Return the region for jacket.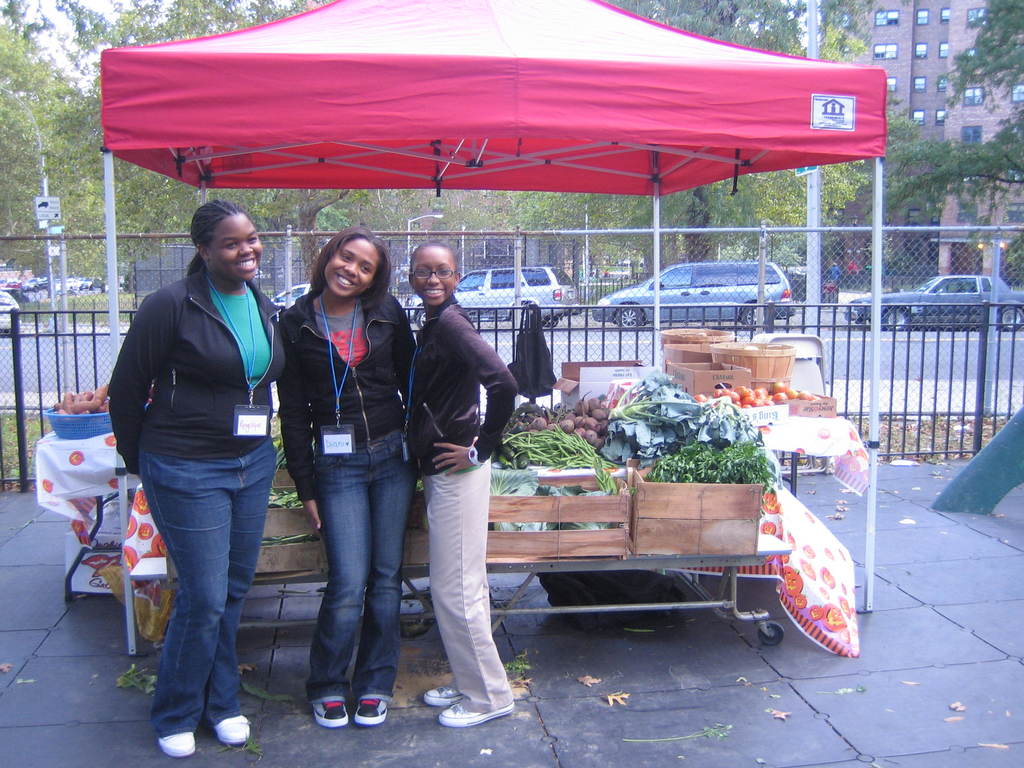
113,210,288,500.
